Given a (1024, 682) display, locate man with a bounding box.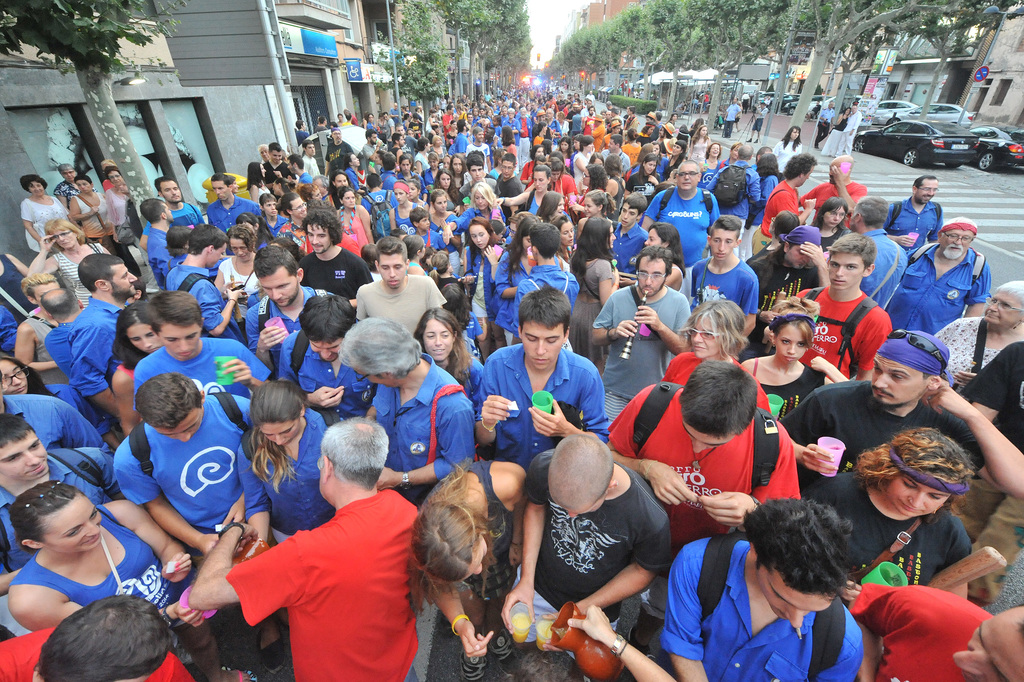
Located: [left=339, top=112, right=354, bottom=126].
